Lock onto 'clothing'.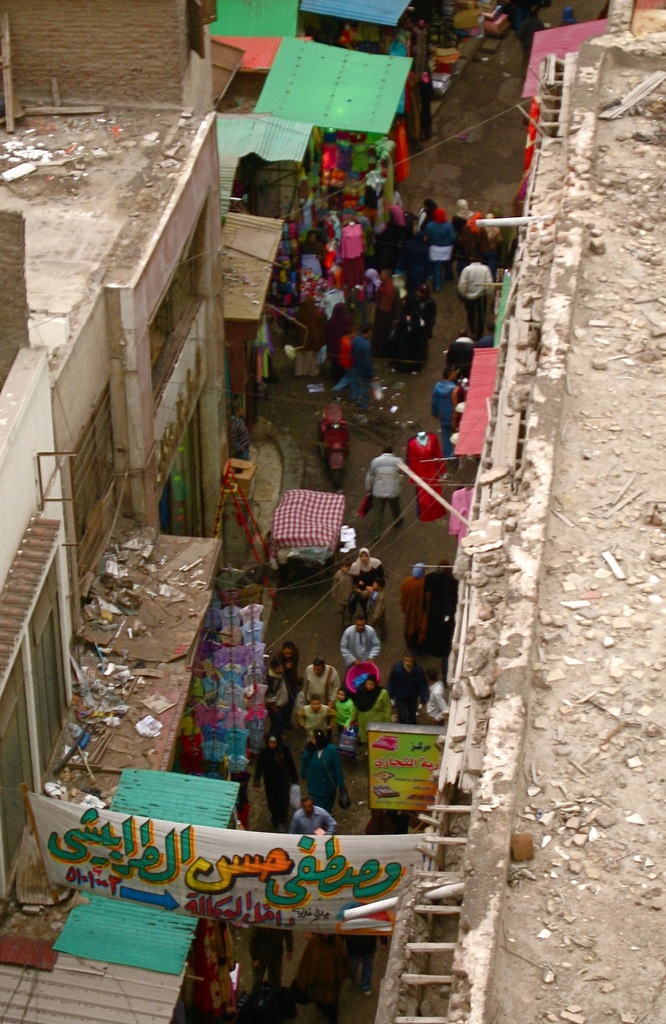
Locked: rect(390, 310, 423, 372).
